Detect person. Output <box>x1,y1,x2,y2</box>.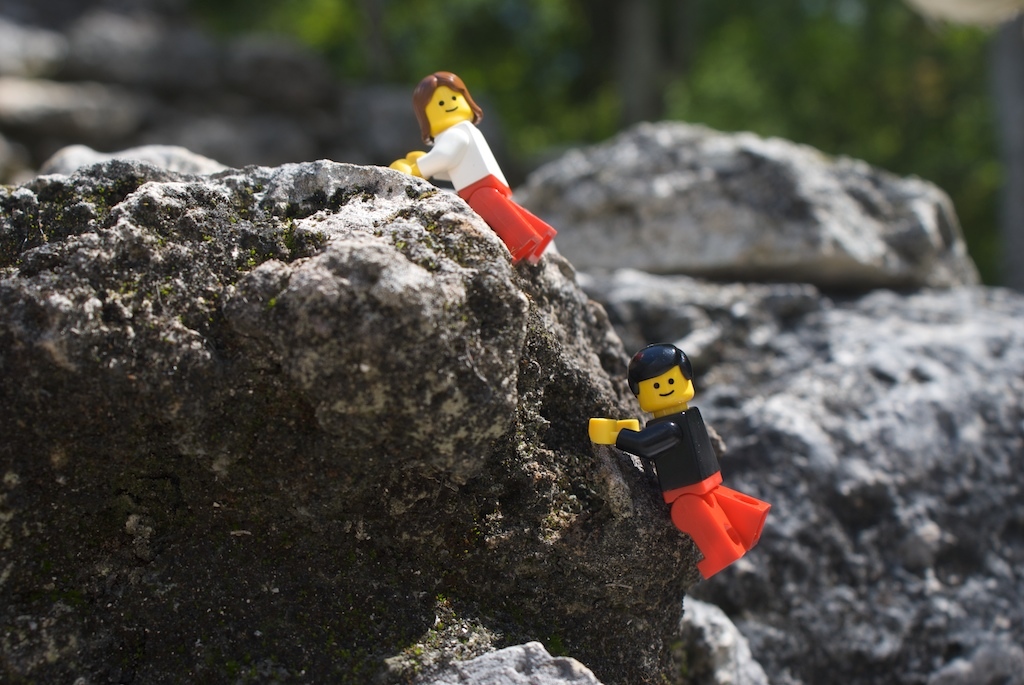
<box>392,67,554,260</box>.
